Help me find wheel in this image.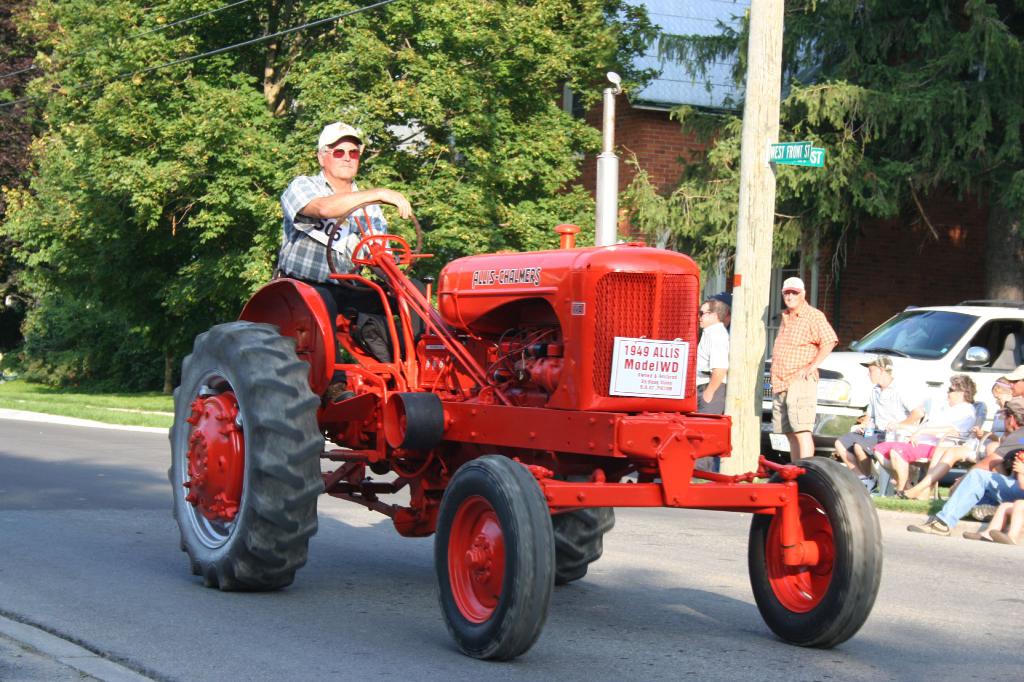
Found it: (x1=552, y1=500, x2=619, y2=580).
